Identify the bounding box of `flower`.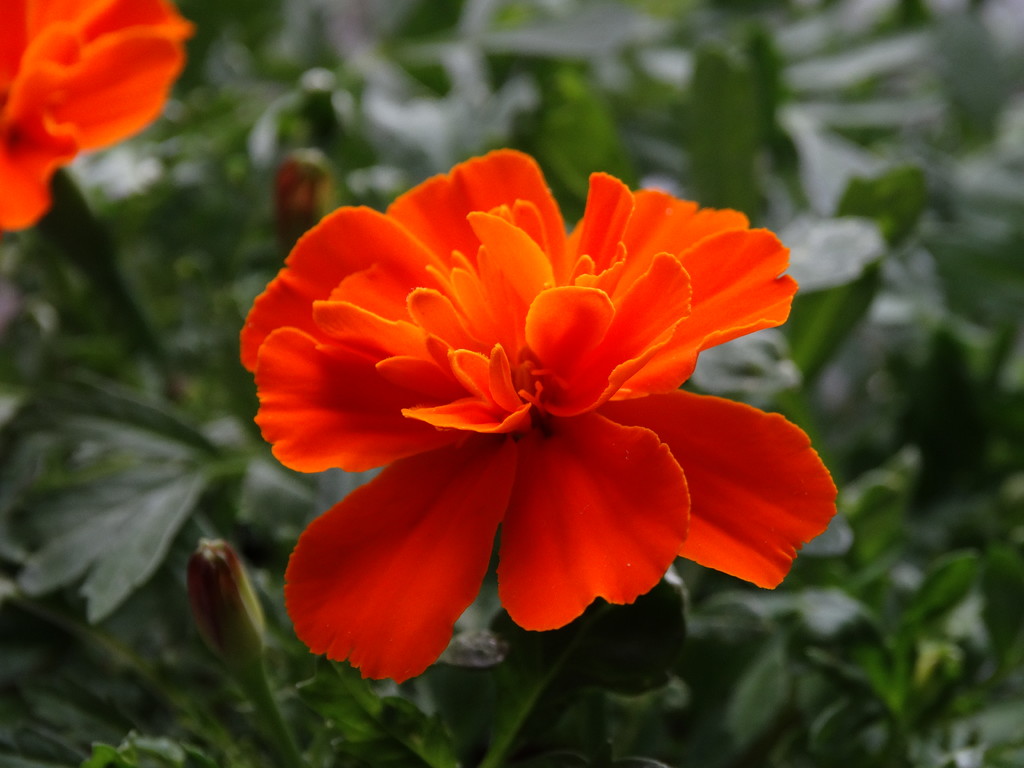
pyautogui.locateOnScreen(234, 144, 840, 689).
